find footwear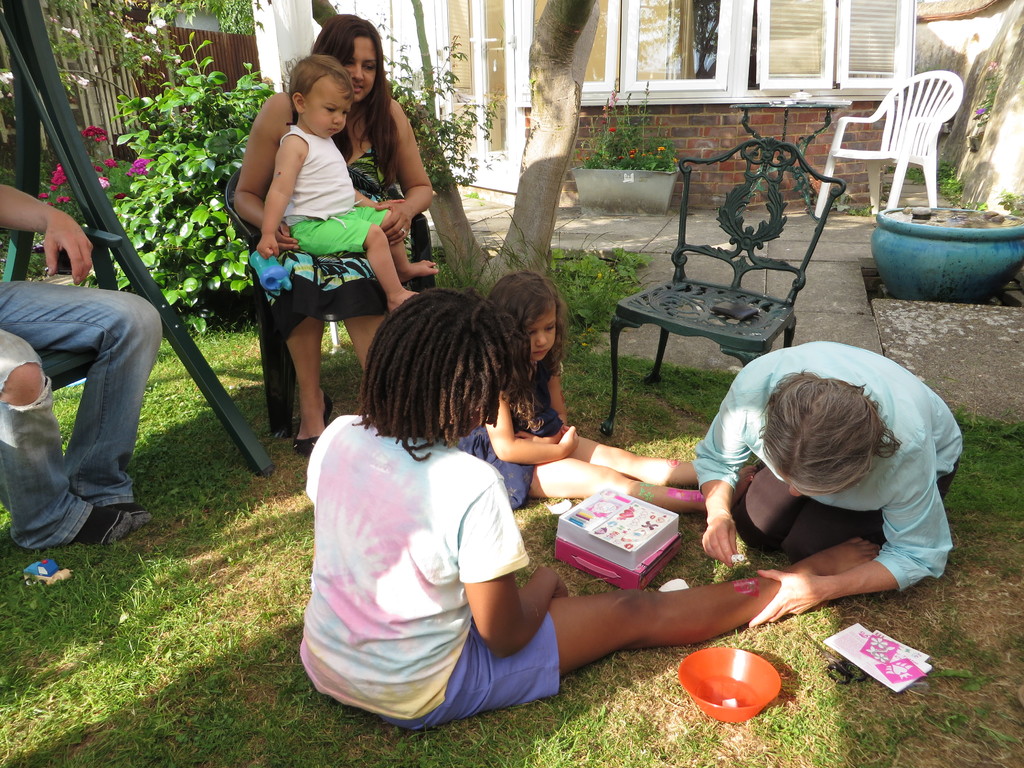
pyautogui.locateOnScreen(292, 388, 333, 454)
